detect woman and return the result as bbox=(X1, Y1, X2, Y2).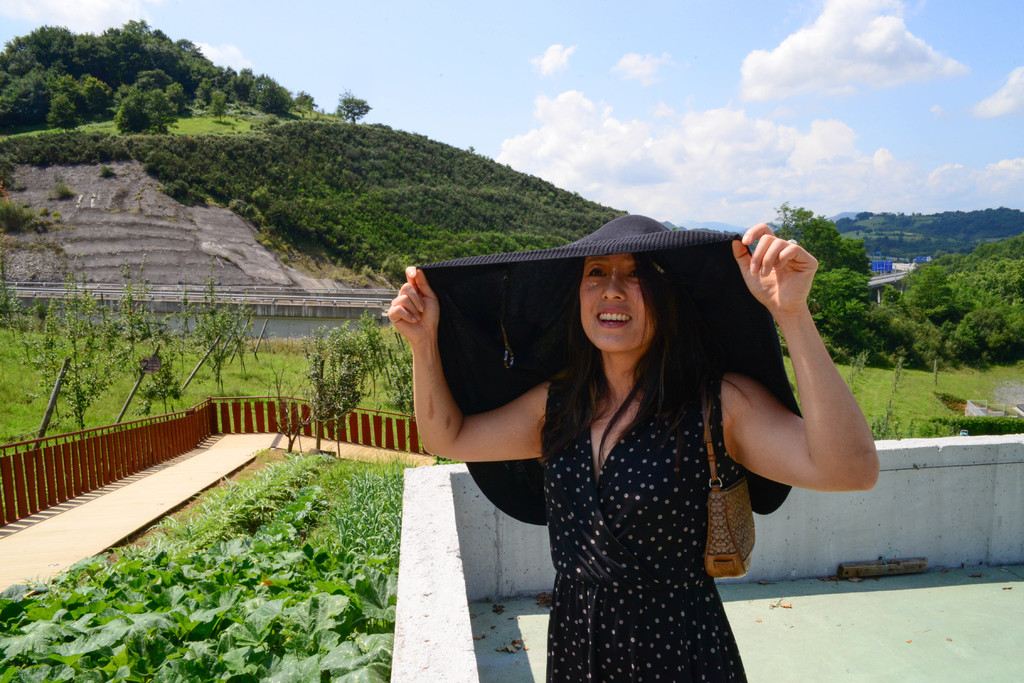
bbox=(385, 213, 880, 682).
